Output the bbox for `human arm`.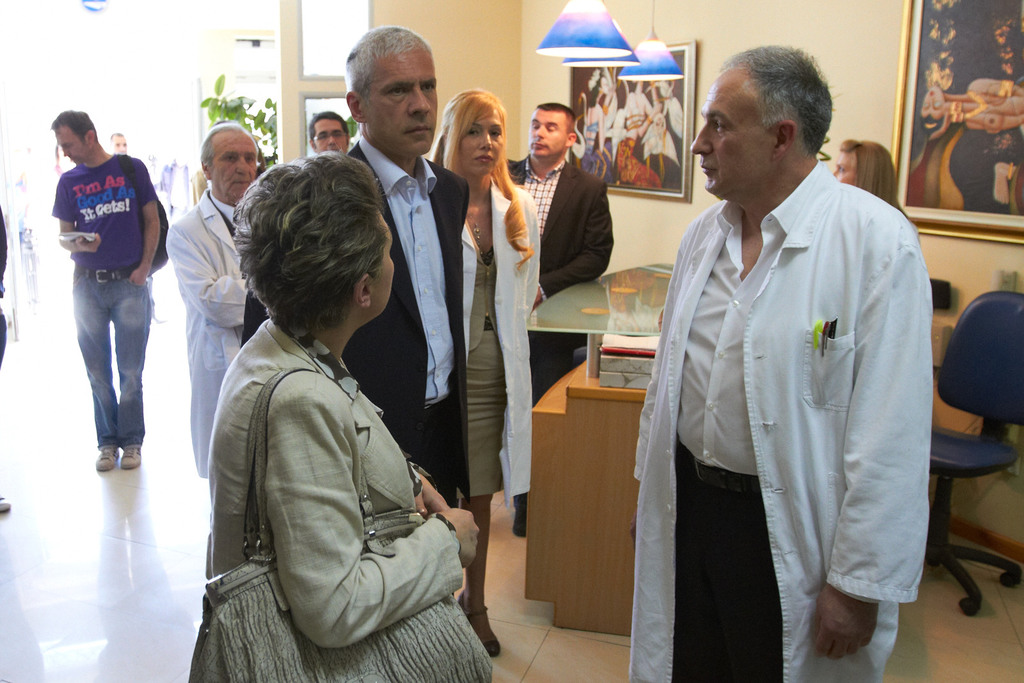
[left=127, top=160, right=163, bottom=286].
